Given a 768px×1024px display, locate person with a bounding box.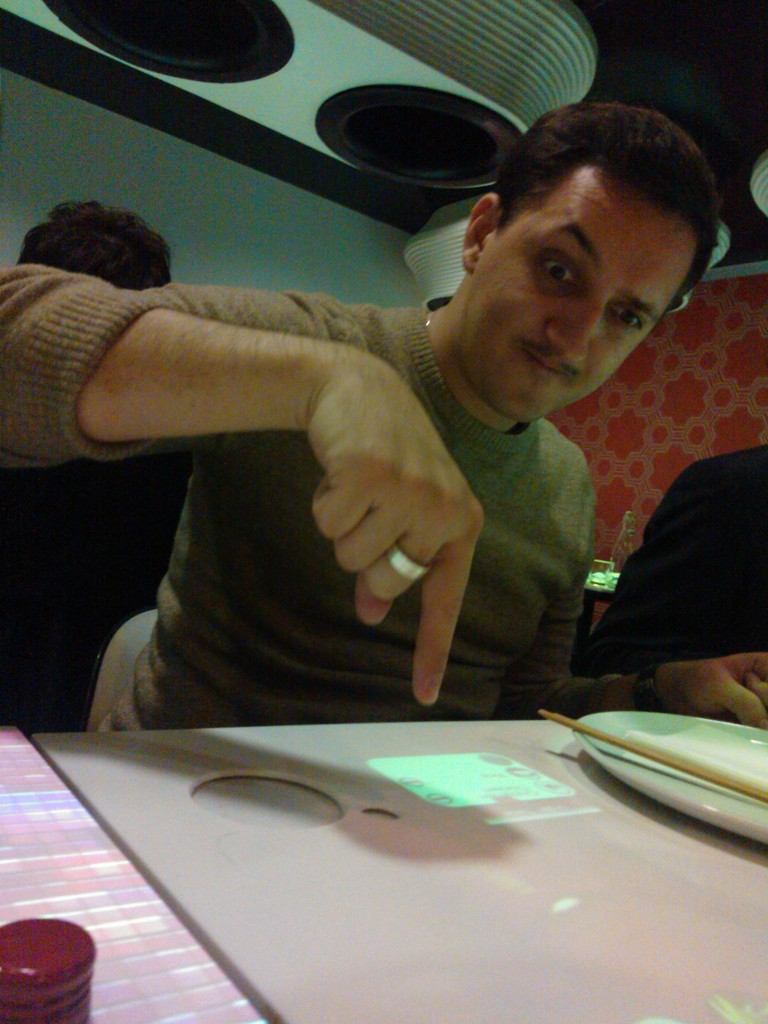
Located: crop(558, 428, 767, 666).
